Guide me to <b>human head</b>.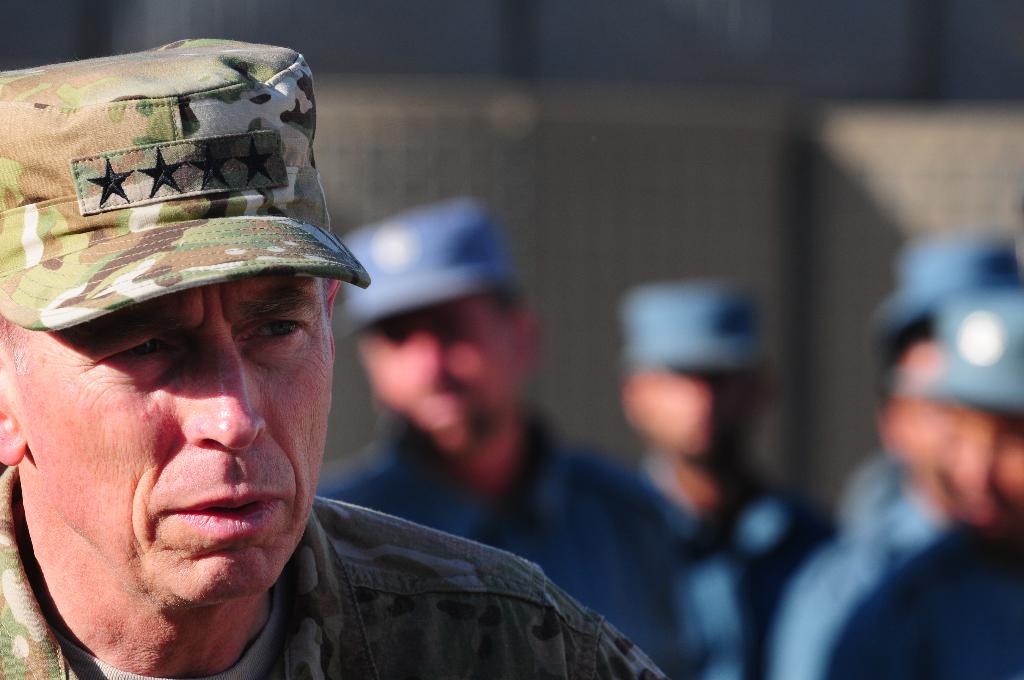
Guidance: (left=947, top=280, right=1023, bottom=549).
